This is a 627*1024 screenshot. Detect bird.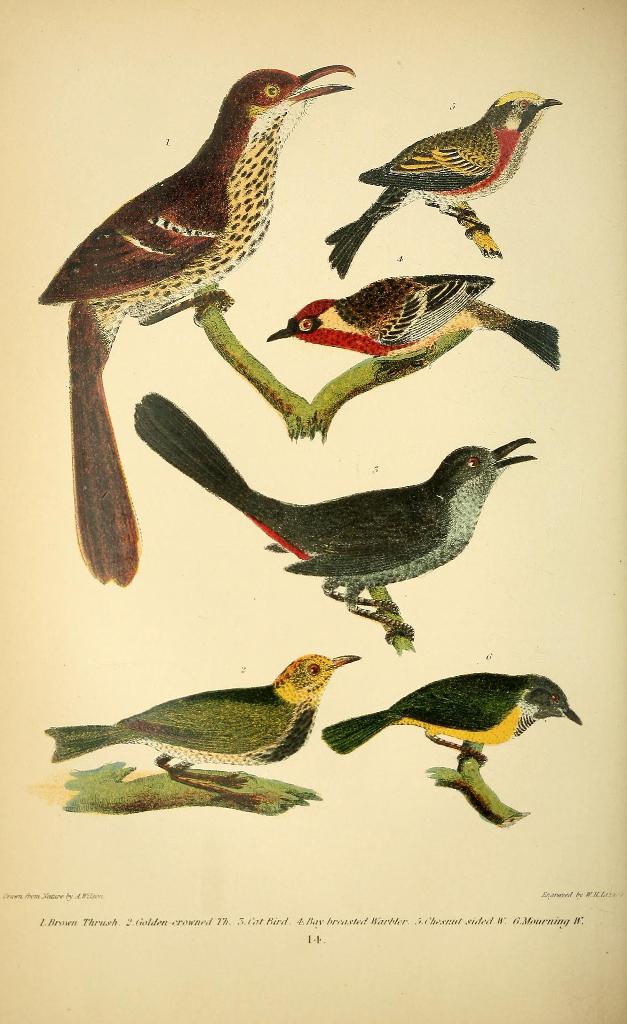
{"x1": 31, "y1": 61, "x2": 358, "y2": 592}.
